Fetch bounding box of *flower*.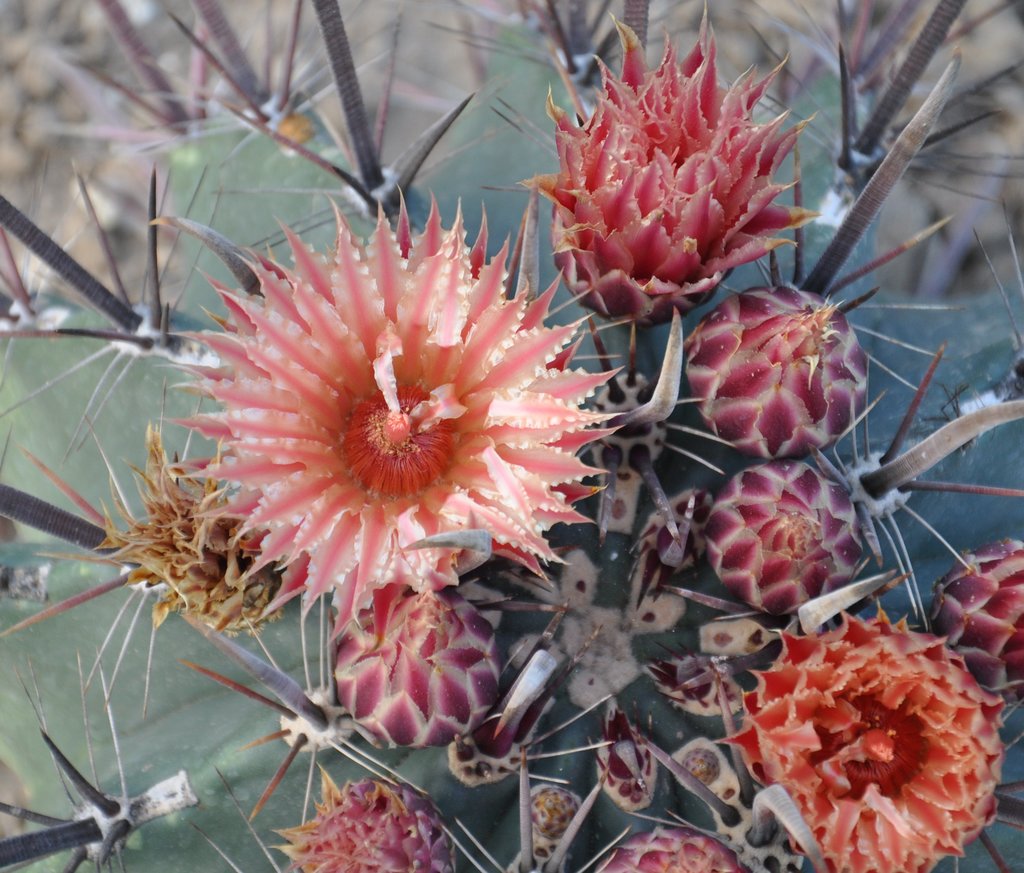
Bbox: bbox(523, 0, 838, 327).
